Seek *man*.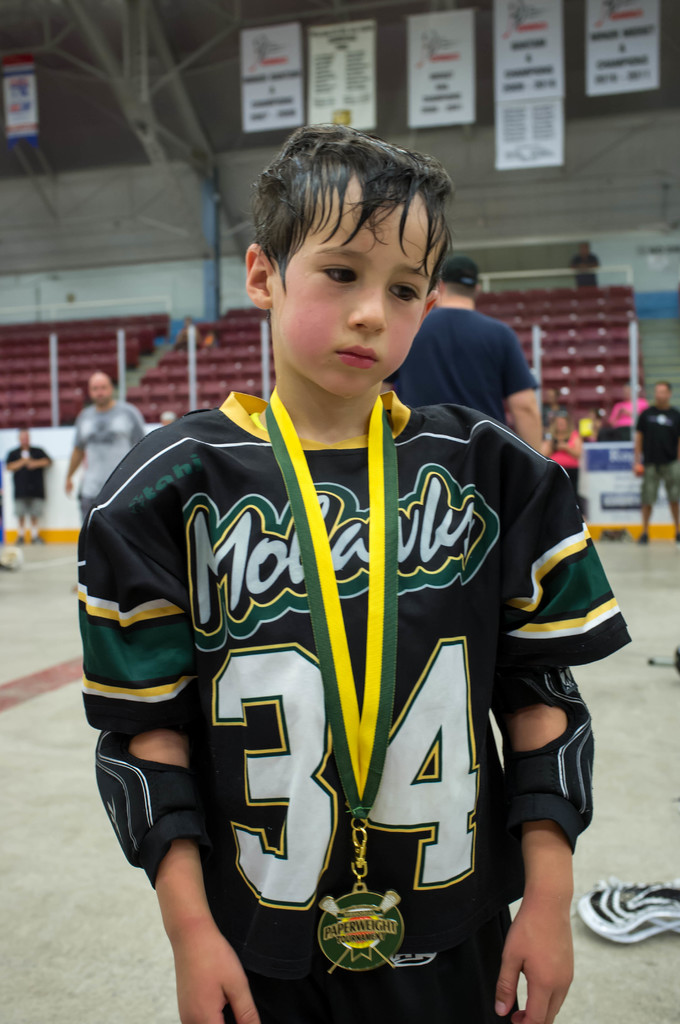
bbox=(0, 417, 61, 567).
